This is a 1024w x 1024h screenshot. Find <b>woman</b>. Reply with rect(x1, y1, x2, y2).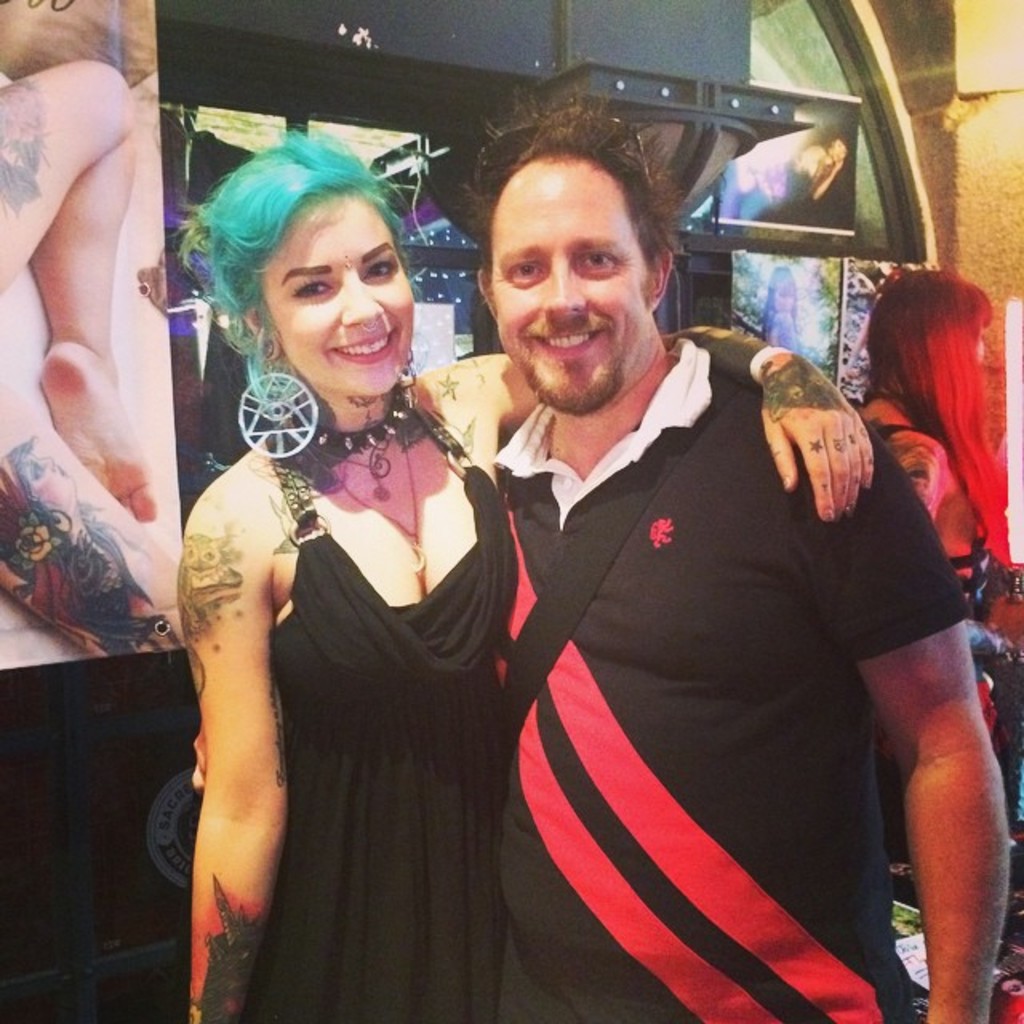
rect(174, 123, 883, 1022).
